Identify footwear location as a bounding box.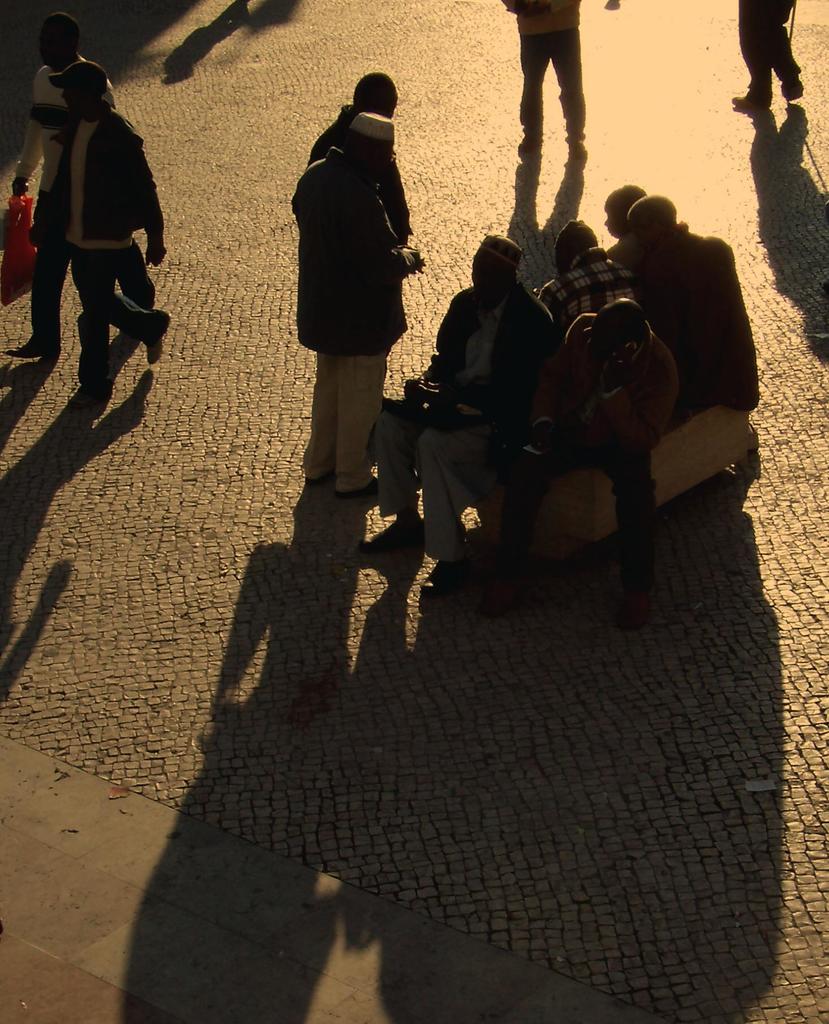
75/383/106/414.
